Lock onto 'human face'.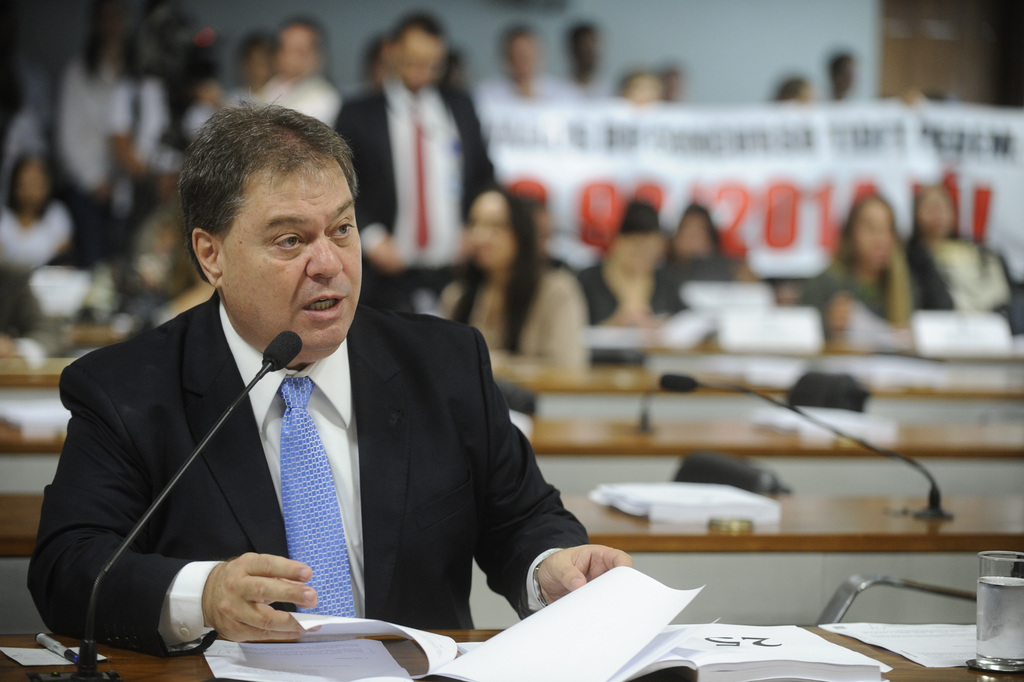
Locked: [617, 229, 664, 269].
